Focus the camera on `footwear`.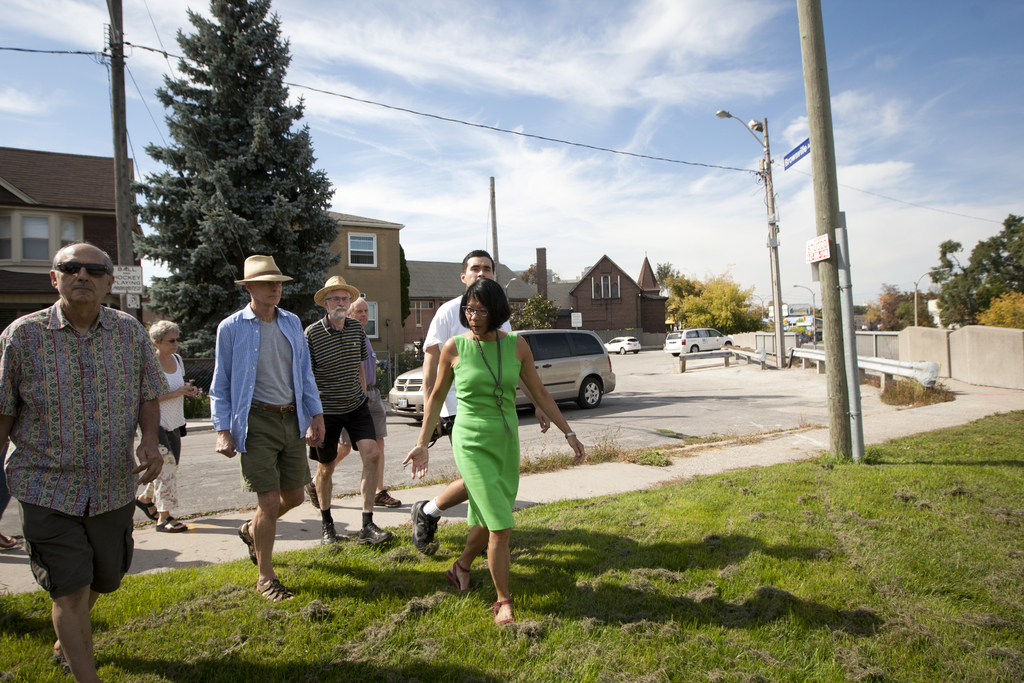
Focus region: Rect(306, 481, 319, 507).
